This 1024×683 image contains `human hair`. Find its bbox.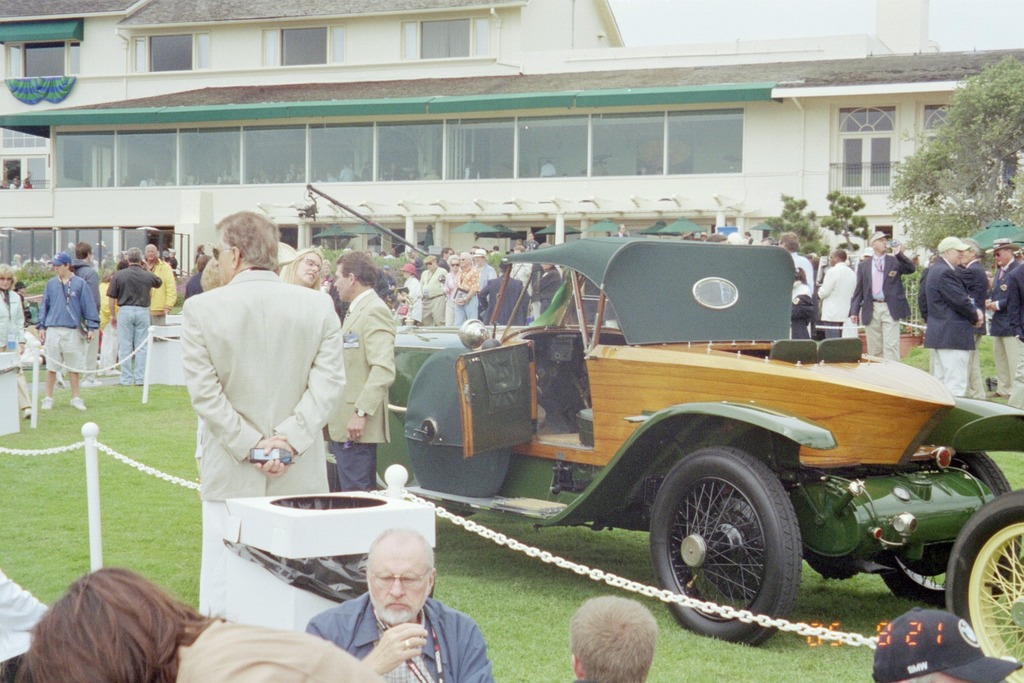
(457,255,471,271).
